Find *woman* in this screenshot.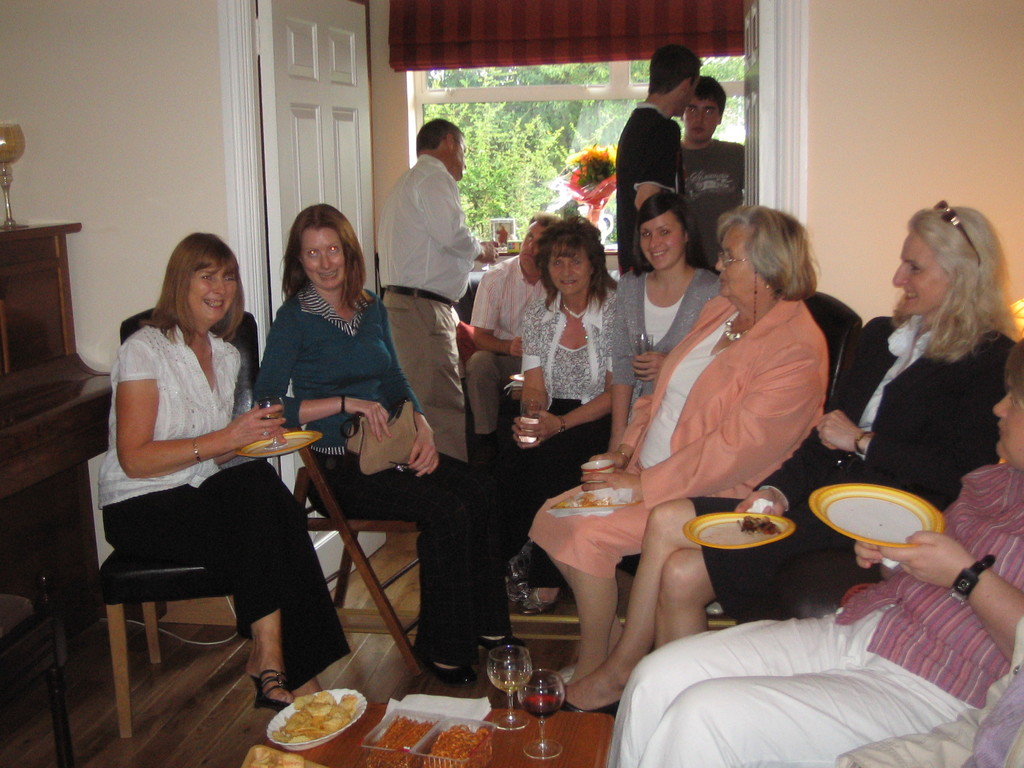
The bounding box for *woman* is region(254, 202, 517, 683).
